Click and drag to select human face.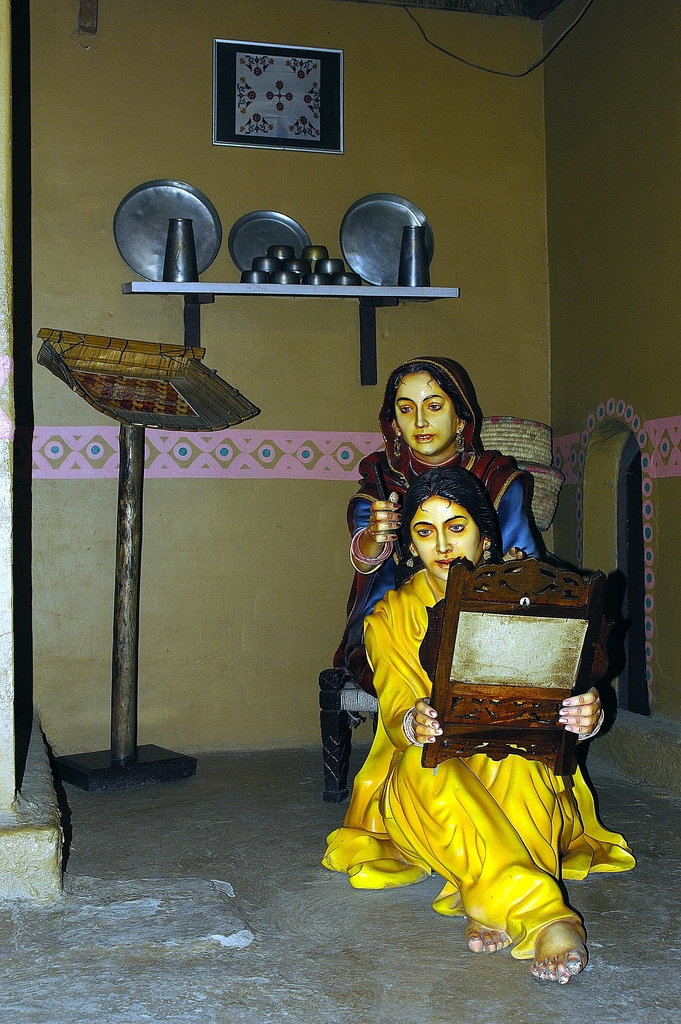
Selection: box=[397, 371, 457, 451].
